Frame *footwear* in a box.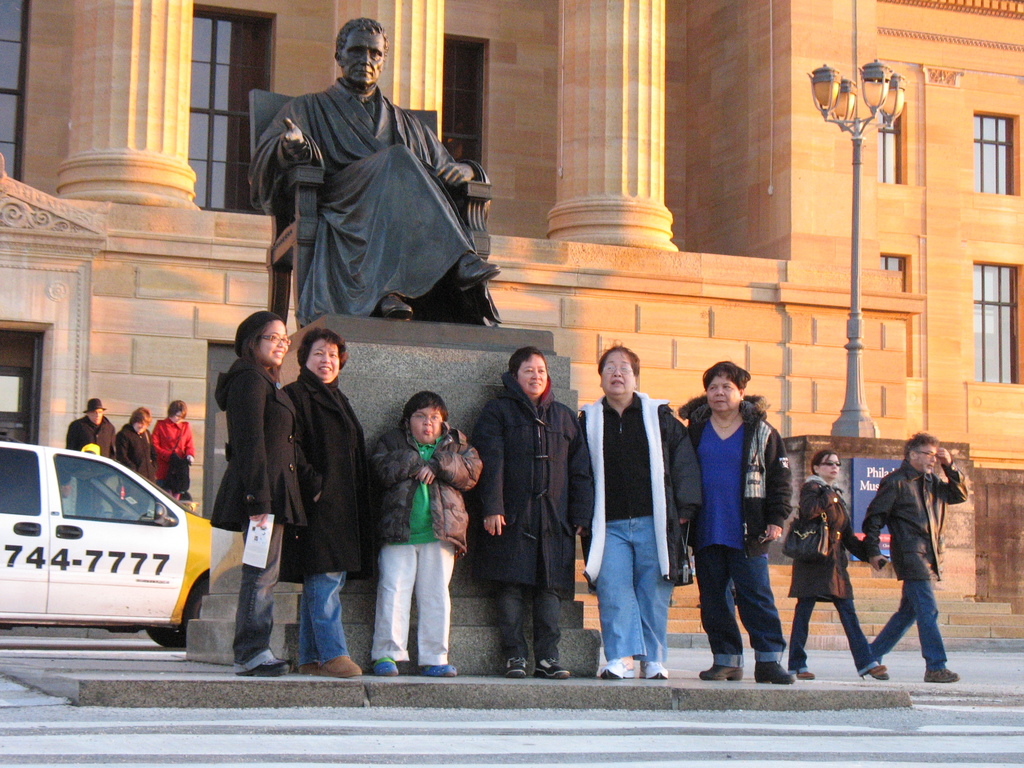
[x1=321, y1=652, x2=360, y2=677].
